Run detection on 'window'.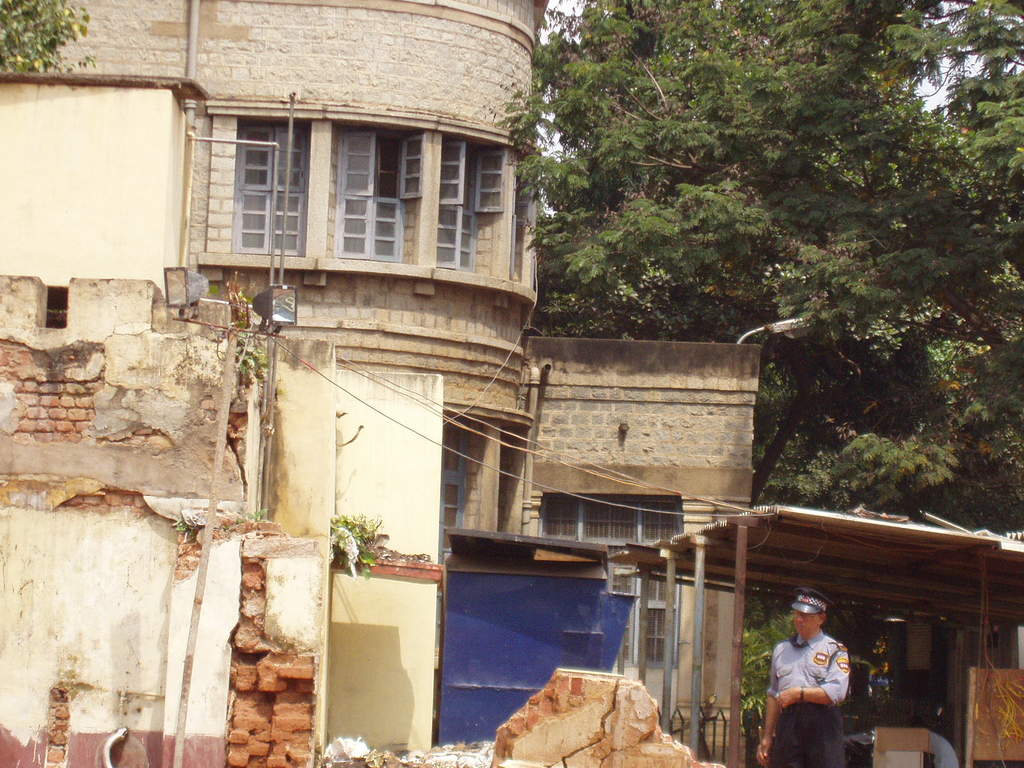
Result: box(438, 141, 492, 274).
